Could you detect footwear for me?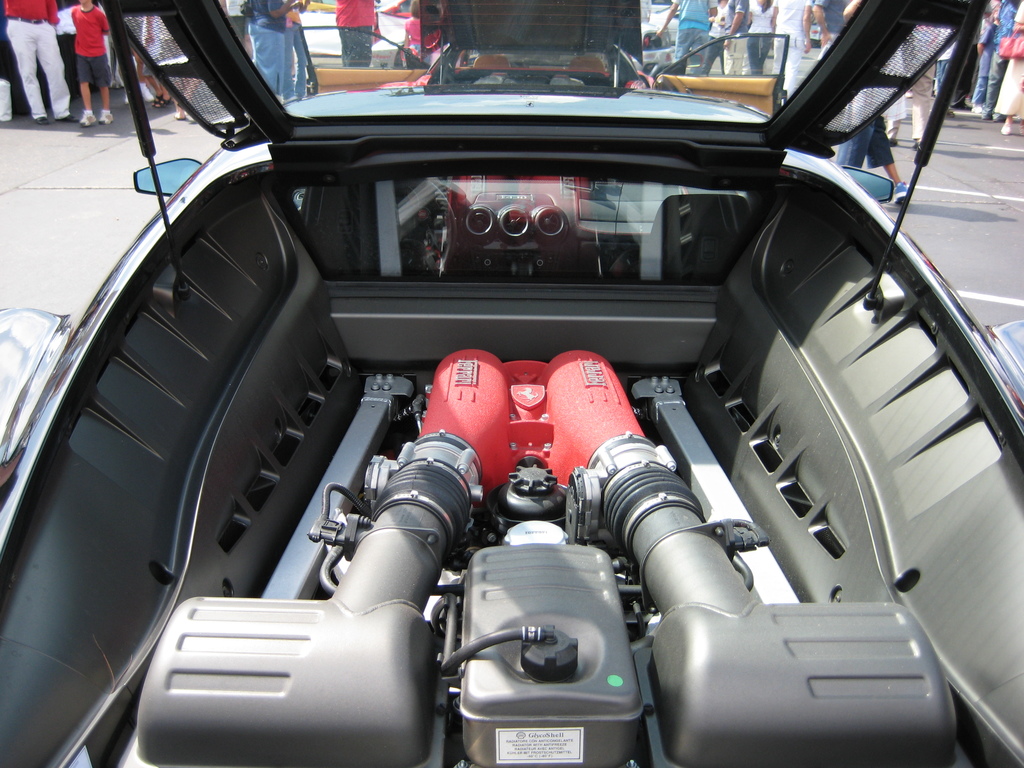
Detection result: {"left": 63, "top": 113, "right": 75, "bottom": 124}.
